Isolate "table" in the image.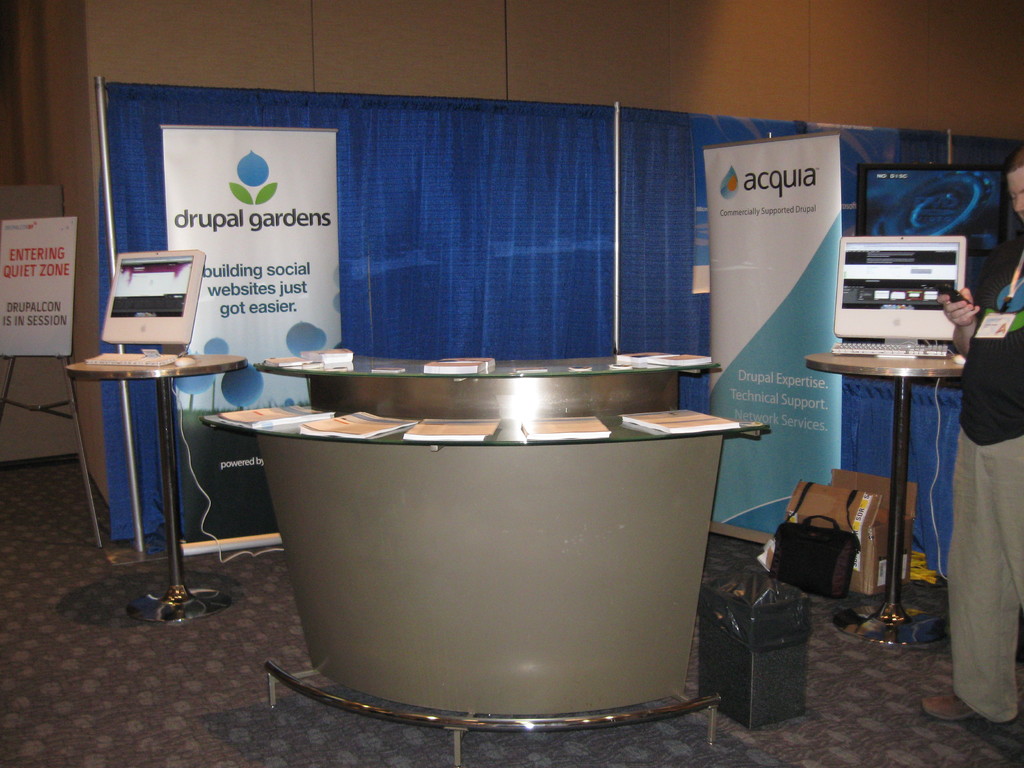
Isolated region: bbox=[799, 349, 968, 644].
